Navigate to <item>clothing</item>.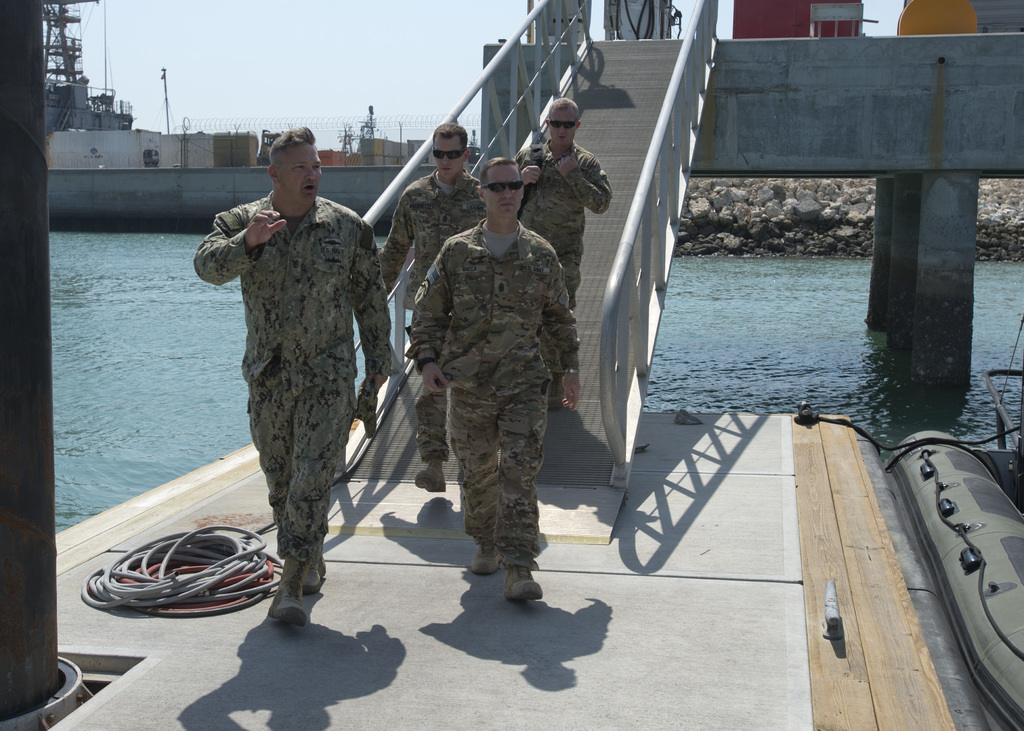
Navigation target: <region>373, 167, 490, 464</region>.
